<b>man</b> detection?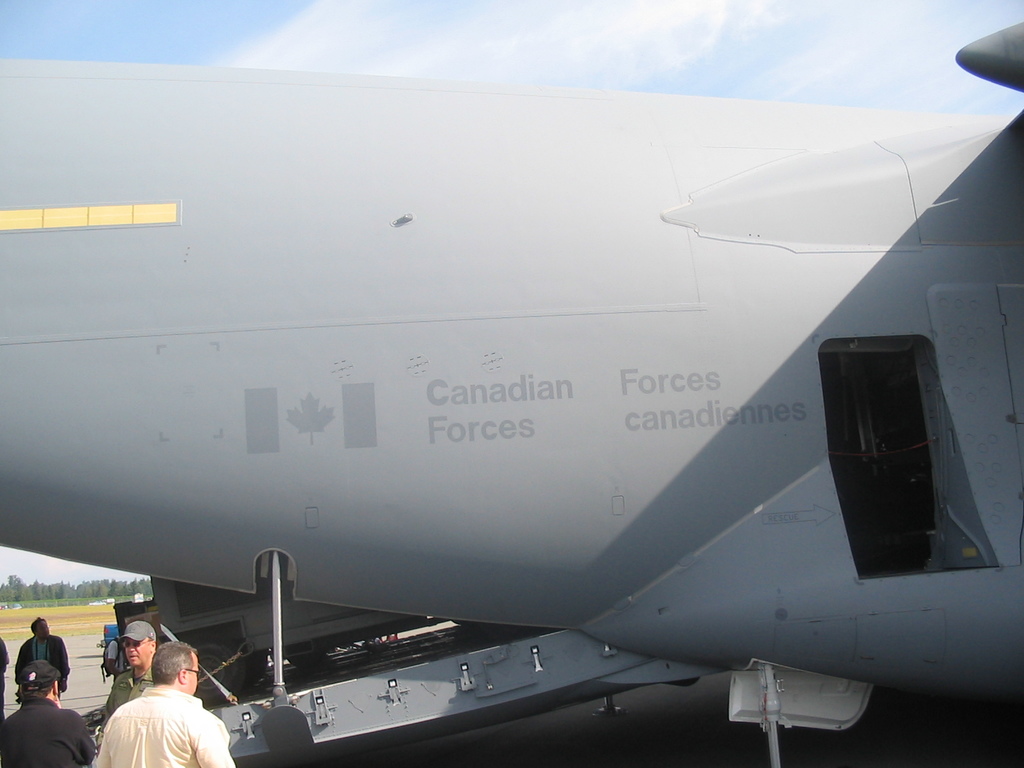
region(14, 615, 70, 699)
